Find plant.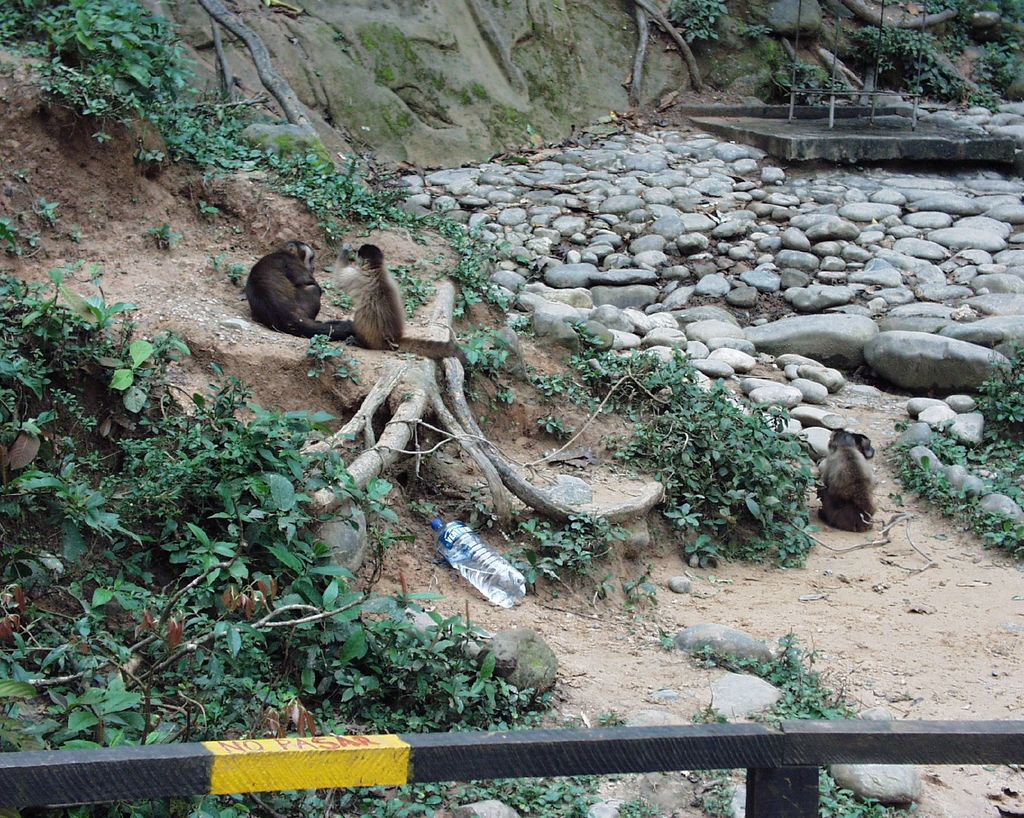
959/0/1023/29.
